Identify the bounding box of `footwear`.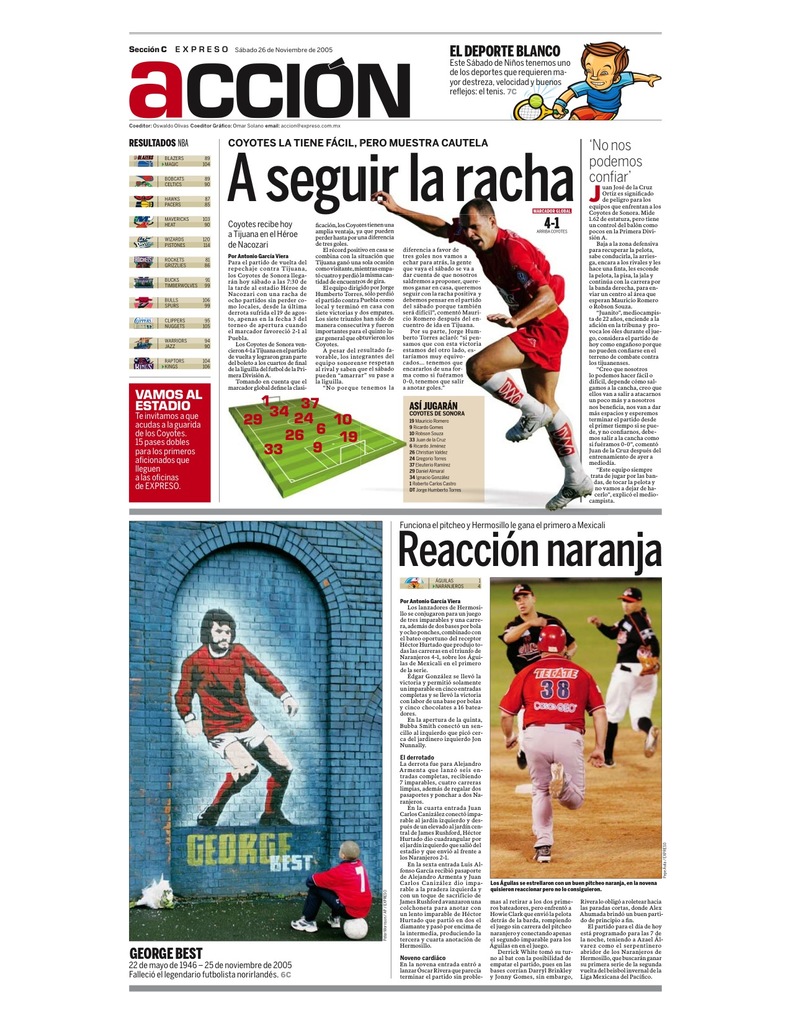
291 918 319 930.
